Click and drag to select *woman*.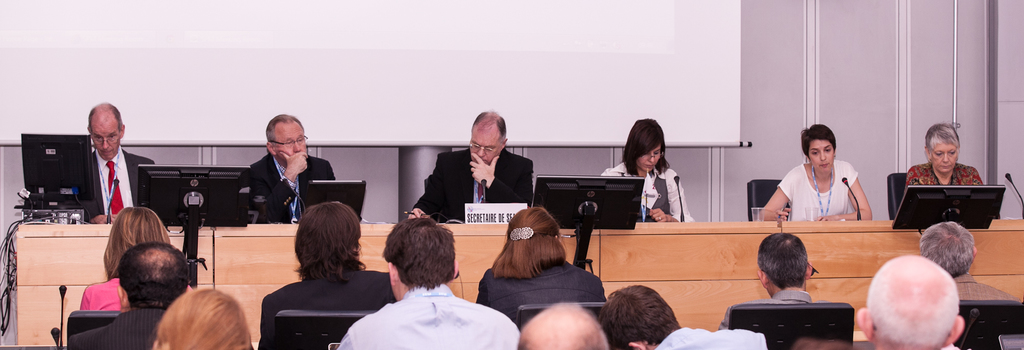
Selection: detection(596, 119, 694, 221).
